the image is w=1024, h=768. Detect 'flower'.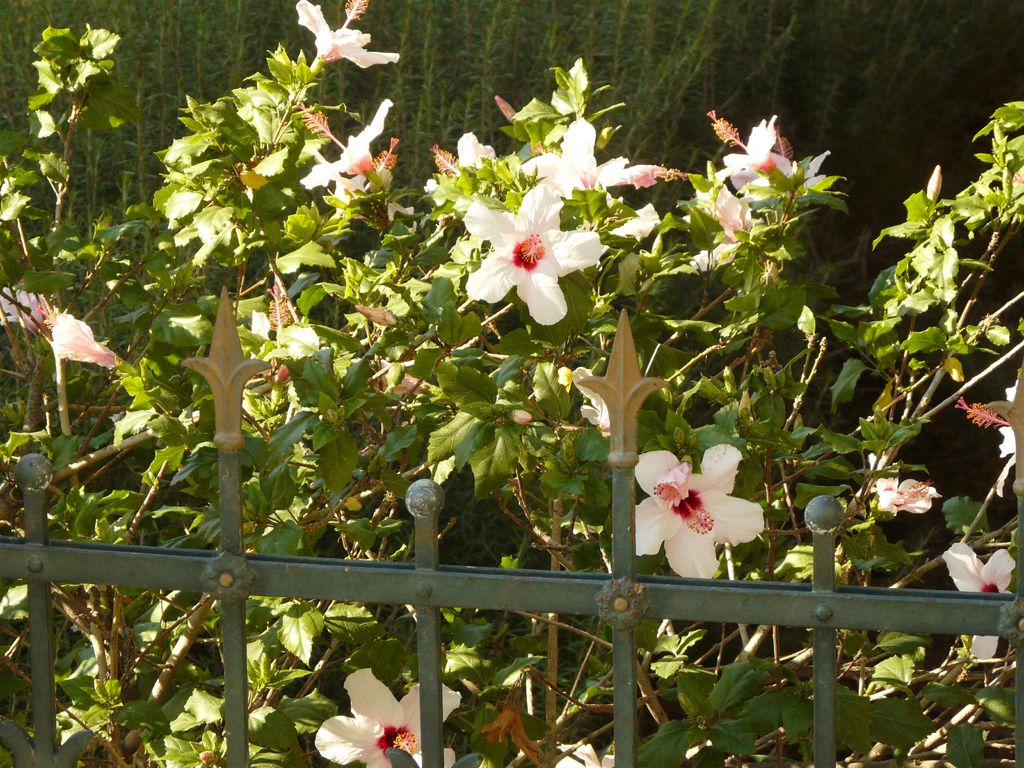
Detection: bbox=[516, 743, 630, 767].
